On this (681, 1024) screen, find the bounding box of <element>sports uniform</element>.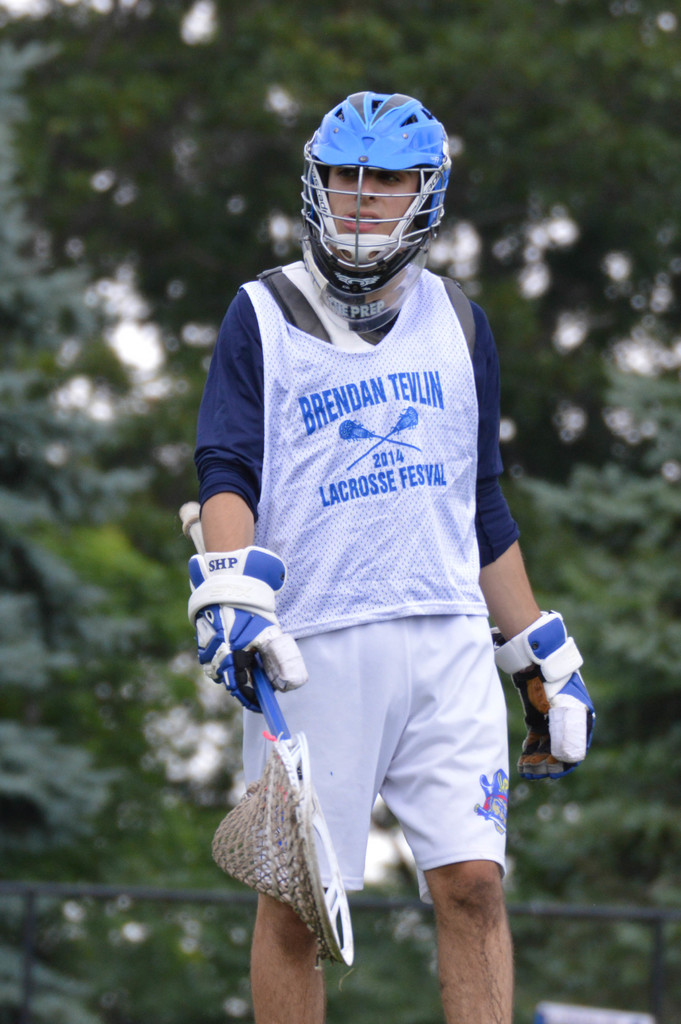
Bounding box: <box>186,168,558,949</box>.
